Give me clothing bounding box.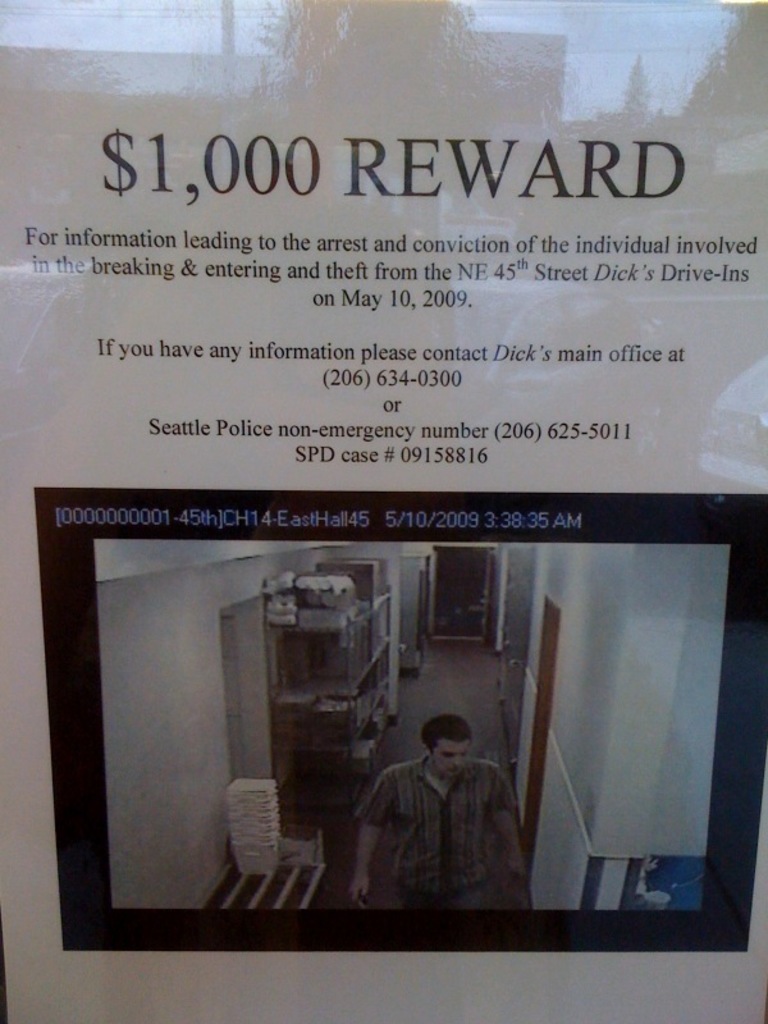
(352, 724, 536, 906).
